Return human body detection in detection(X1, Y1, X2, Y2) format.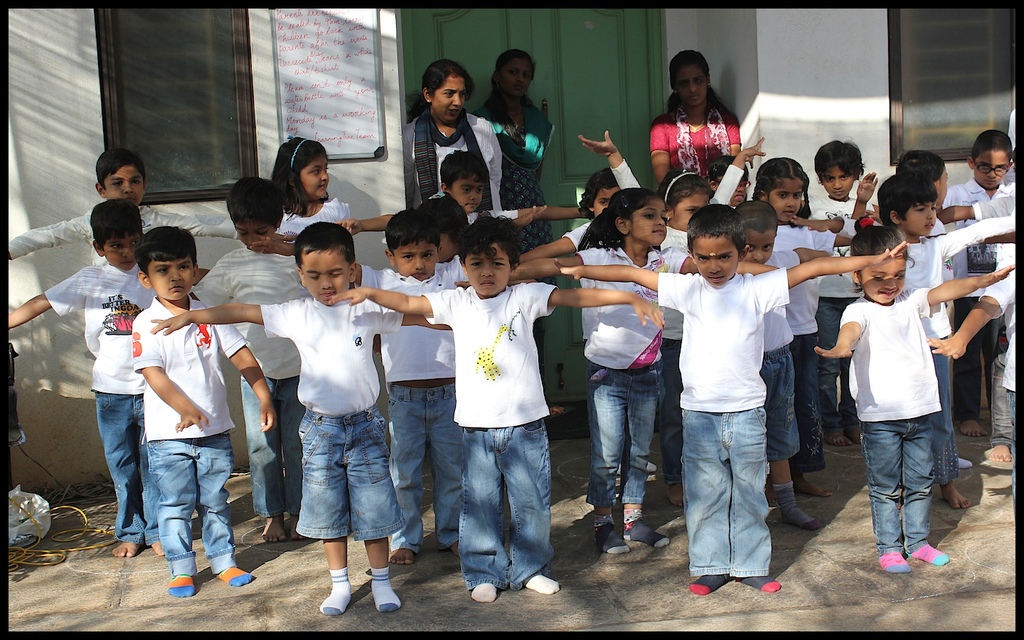
detection(130, 222, 274, 601).
